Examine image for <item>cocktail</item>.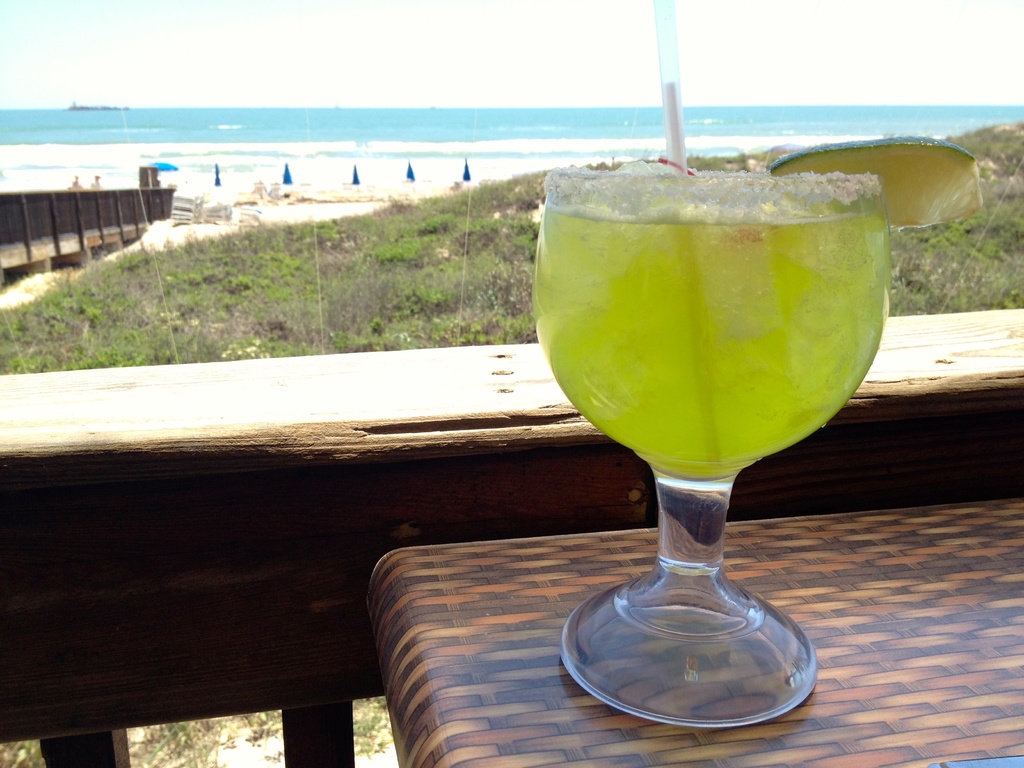
Examination result: [left=524, top=132, right=886, bottom=714].
